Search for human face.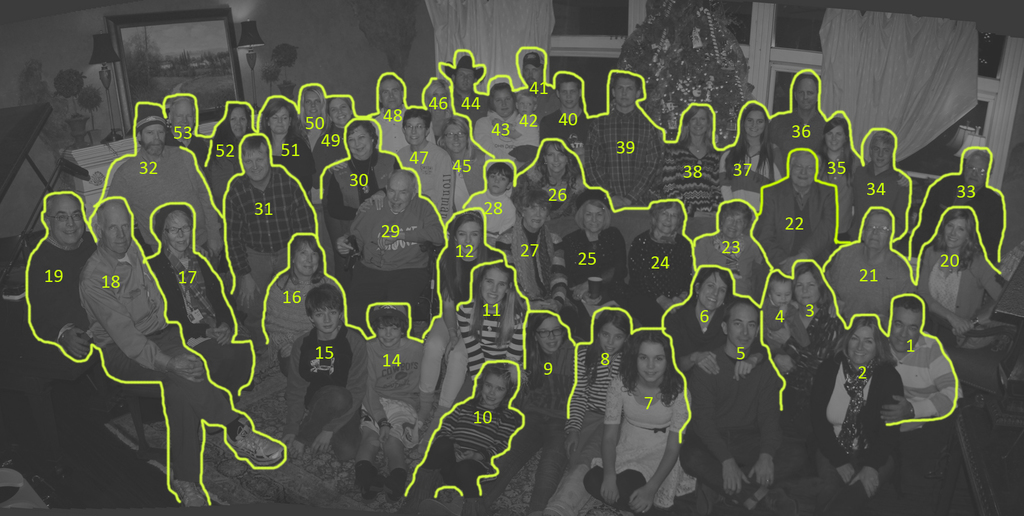
Found at [604, 322, 626, 357].
